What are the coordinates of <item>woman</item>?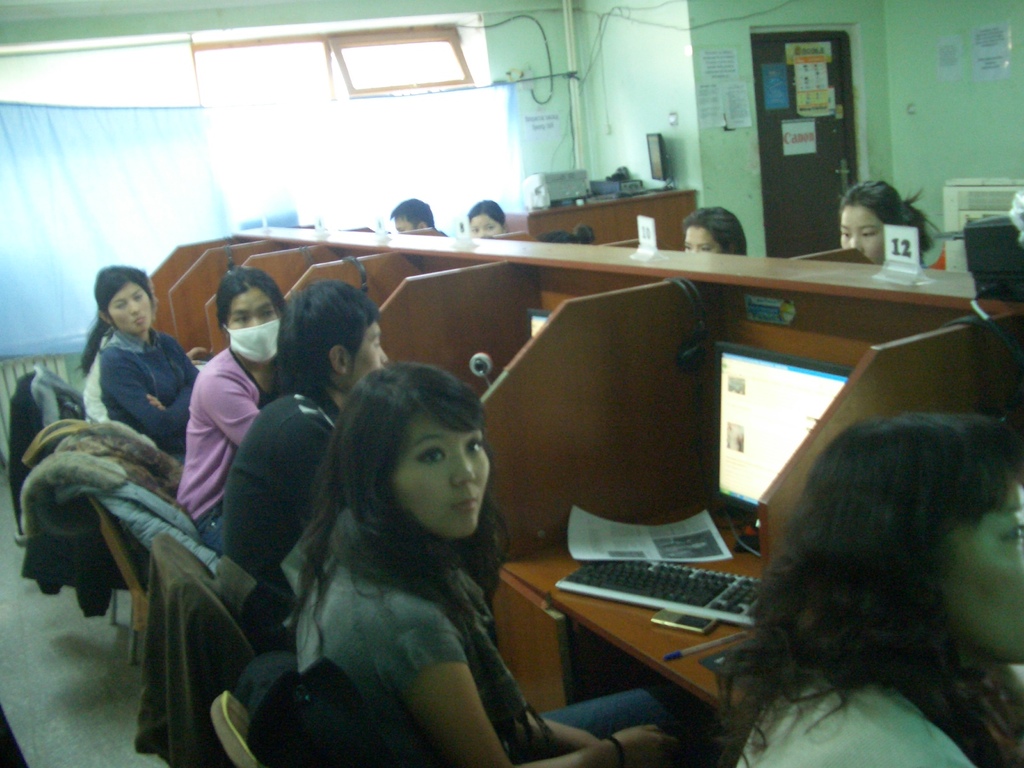
238,348,568,757.
